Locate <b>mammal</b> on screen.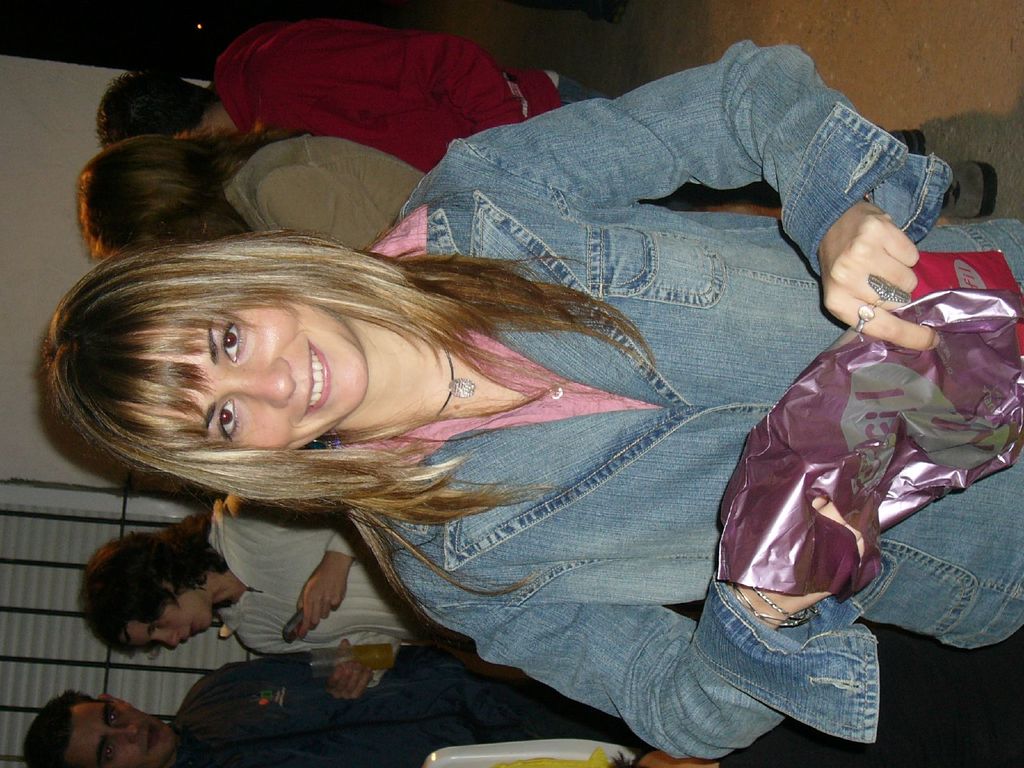
On screen at (x1=77, y1=128, x2=429, y2=255).
